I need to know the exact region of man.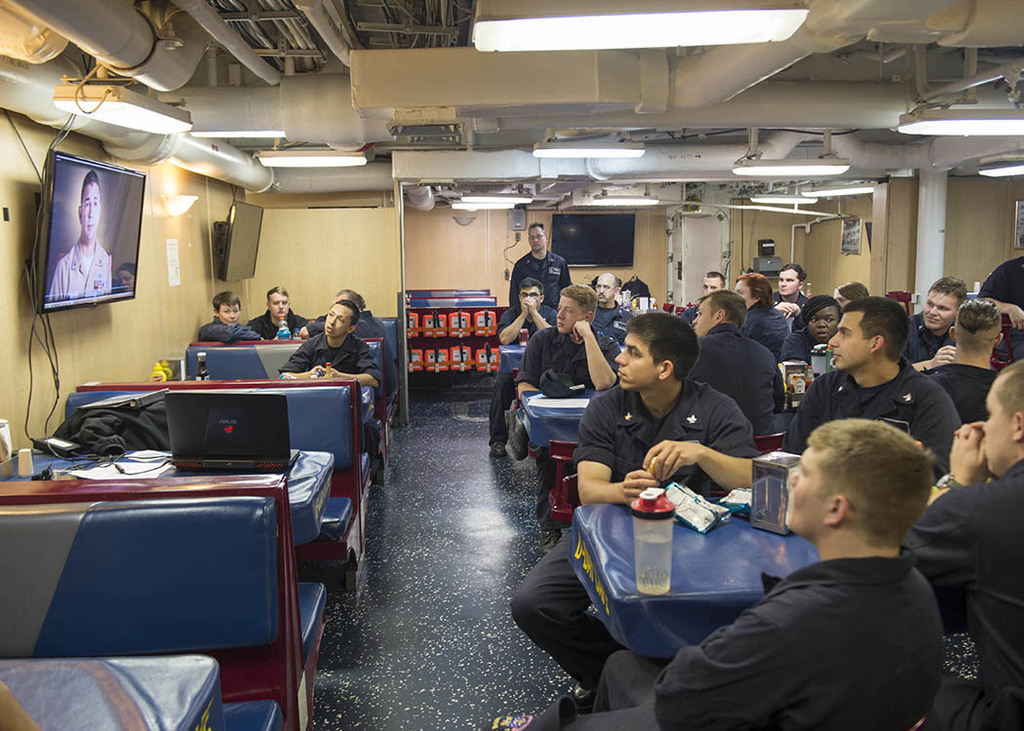
Region: 489/281/565/453.
